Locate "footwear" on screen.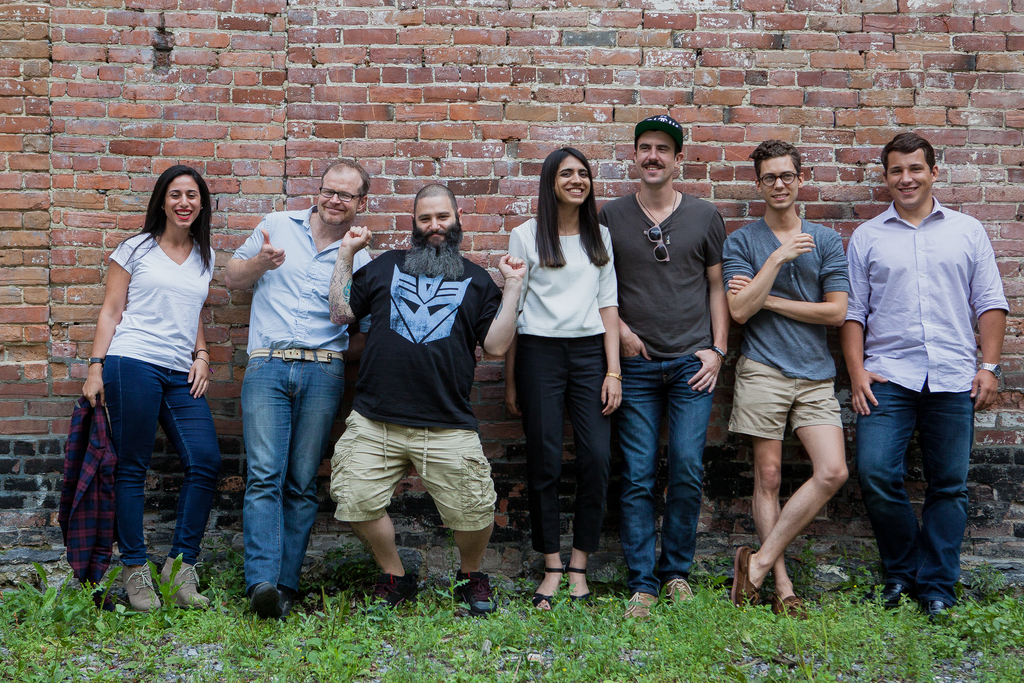
On screen at [281, 584, 294, 619].
